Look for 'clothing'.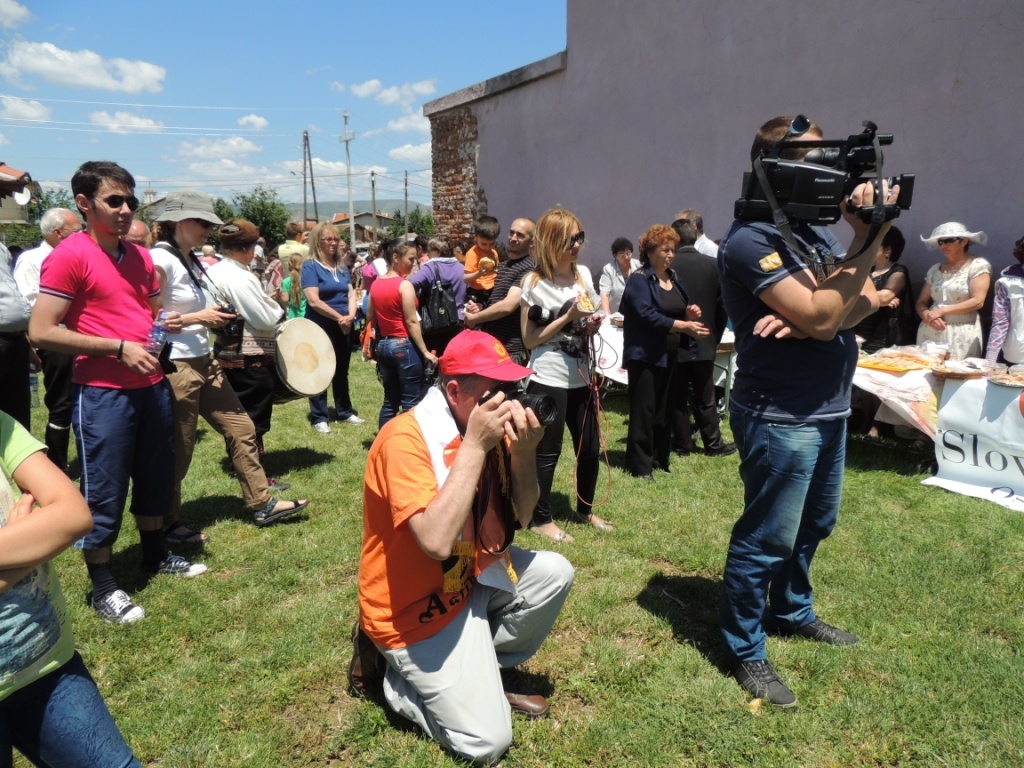
Found: [x1=596, y1=260, x2=641, y2=319].
